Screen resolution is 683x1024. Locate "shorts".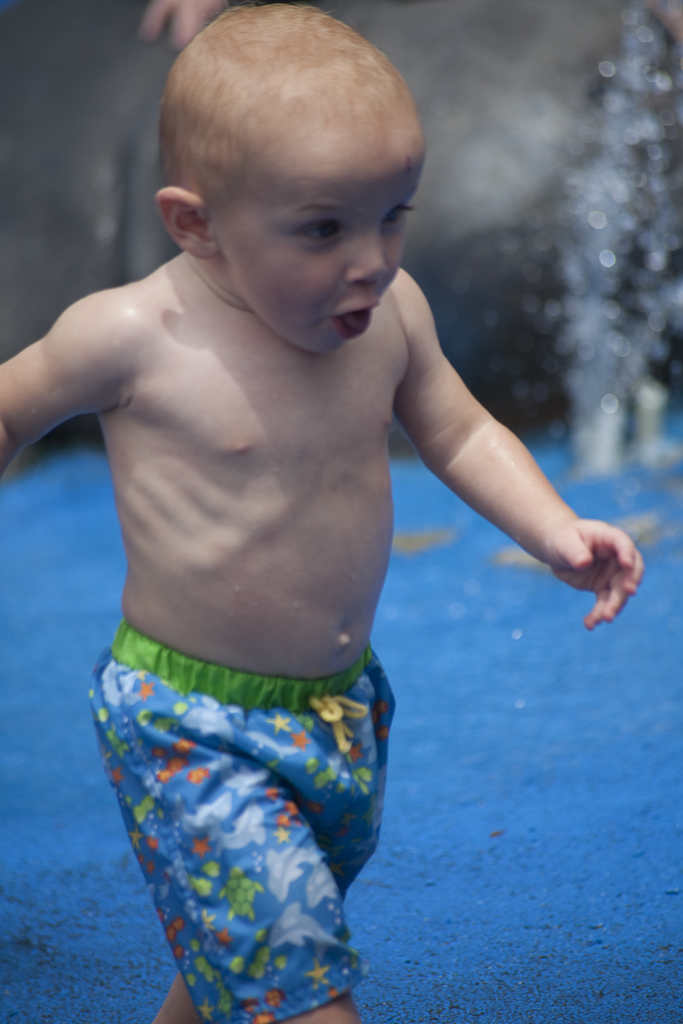
[92, 671, 396, 982].
